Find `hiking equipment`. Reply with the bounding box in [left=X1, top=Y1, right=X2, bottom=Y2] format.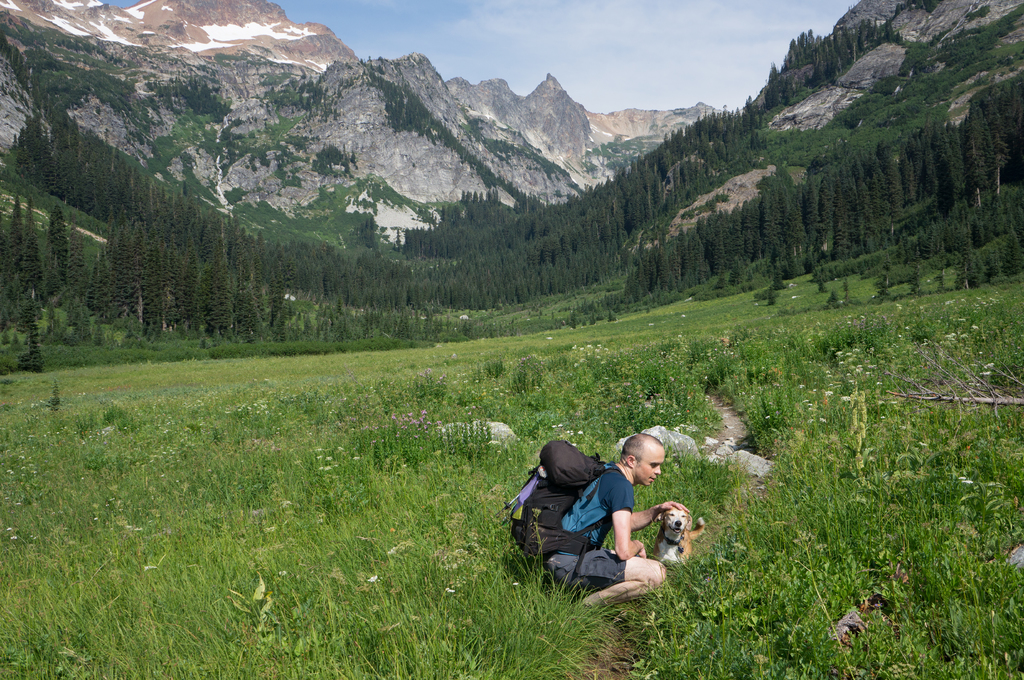
[left=493, top=439, right=626, bottom=589].
